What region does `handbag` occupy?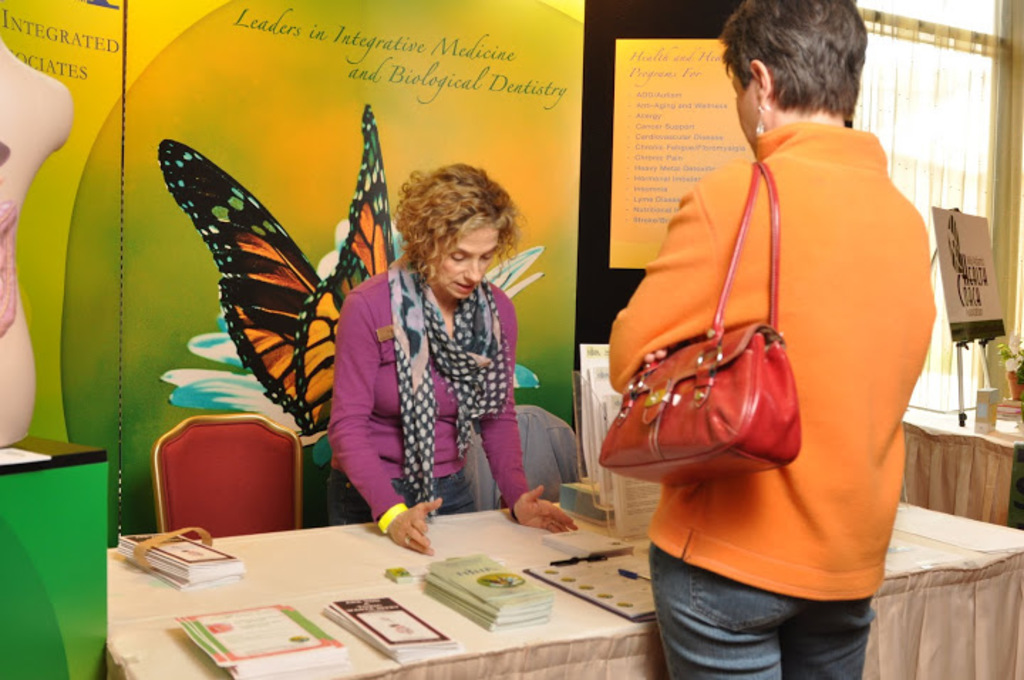
{"left": 599, "top": 165, "right": 802, "bottom": 489}.
